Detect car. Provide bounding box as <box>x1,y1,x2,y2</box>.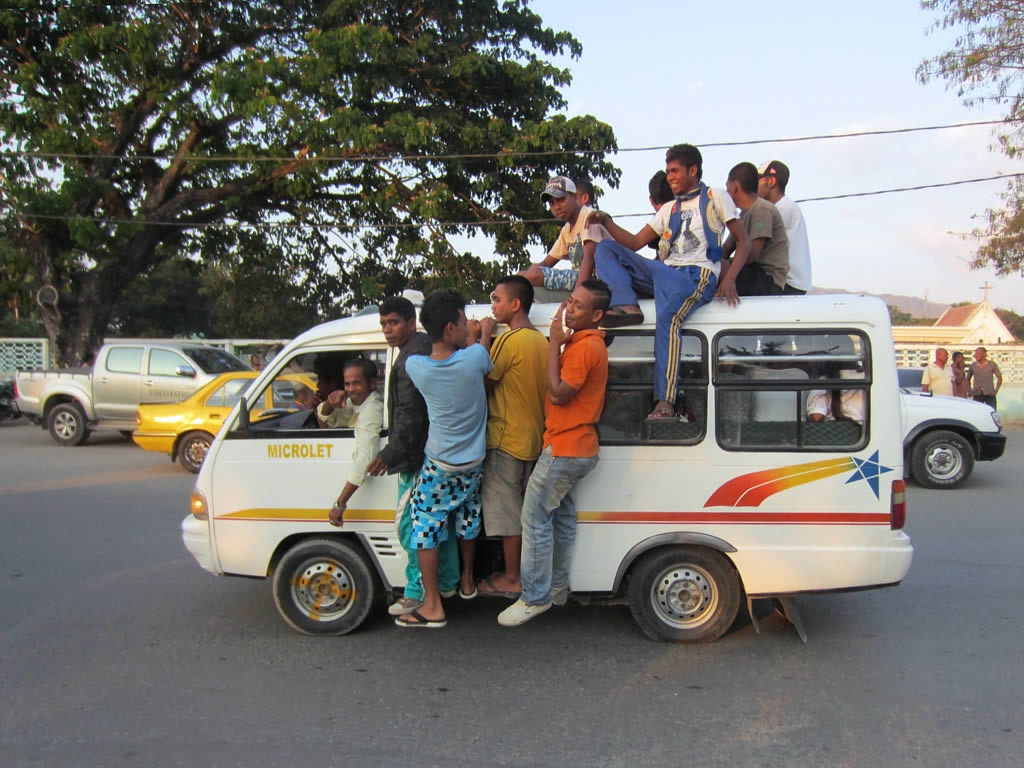
<box>137,375,324,473</box>.
